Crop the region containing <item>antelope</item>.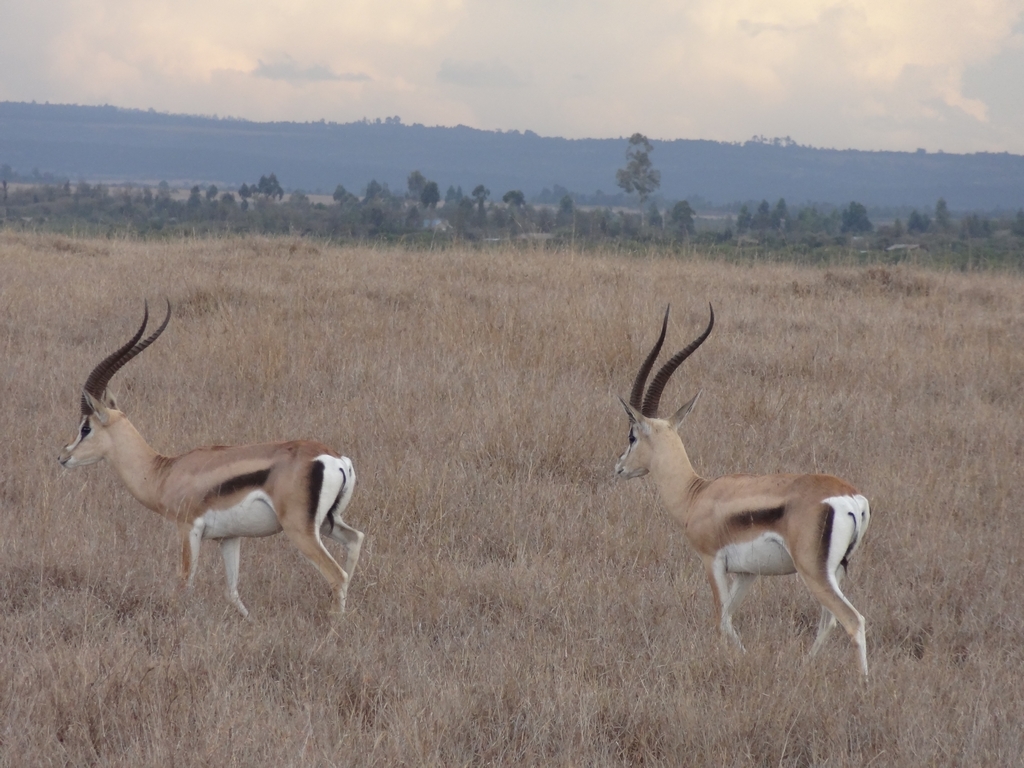
Crop region: bbox(614, 298, 873, 682).
